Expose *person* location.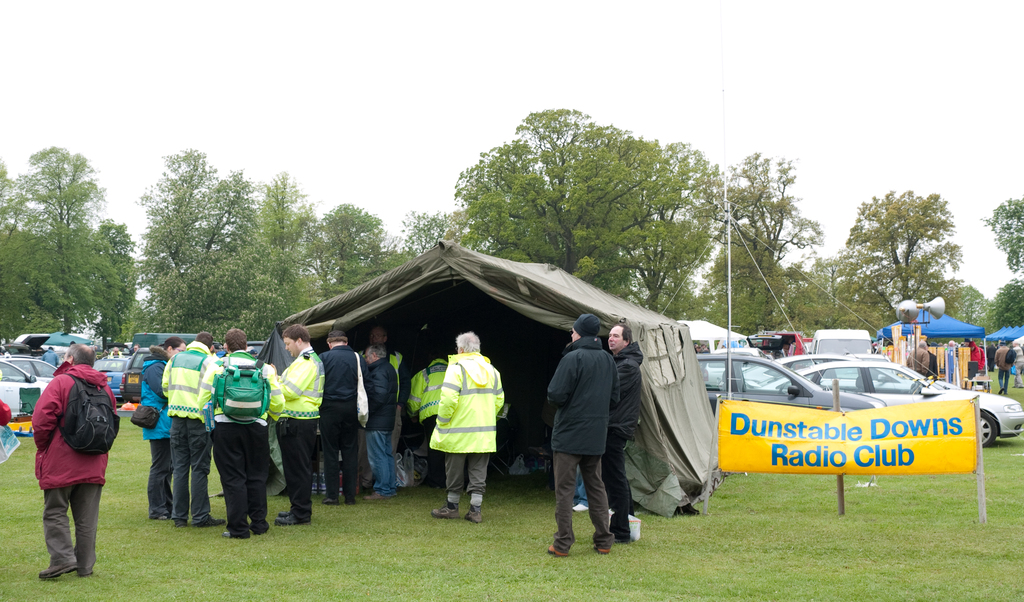
Exposed at box(140, 332, 188, 525).
